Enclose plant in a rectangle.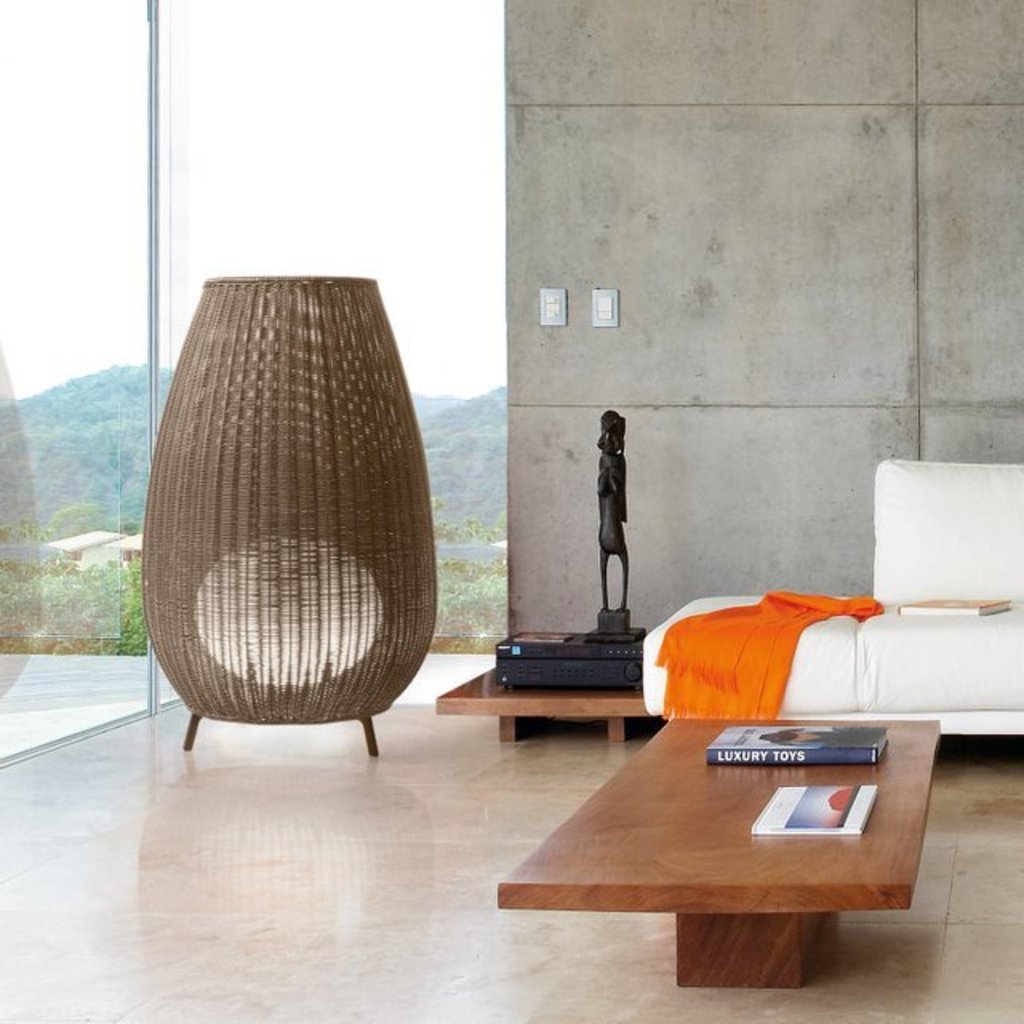
<bbox>427, 496, 504, 542</bbox>.
